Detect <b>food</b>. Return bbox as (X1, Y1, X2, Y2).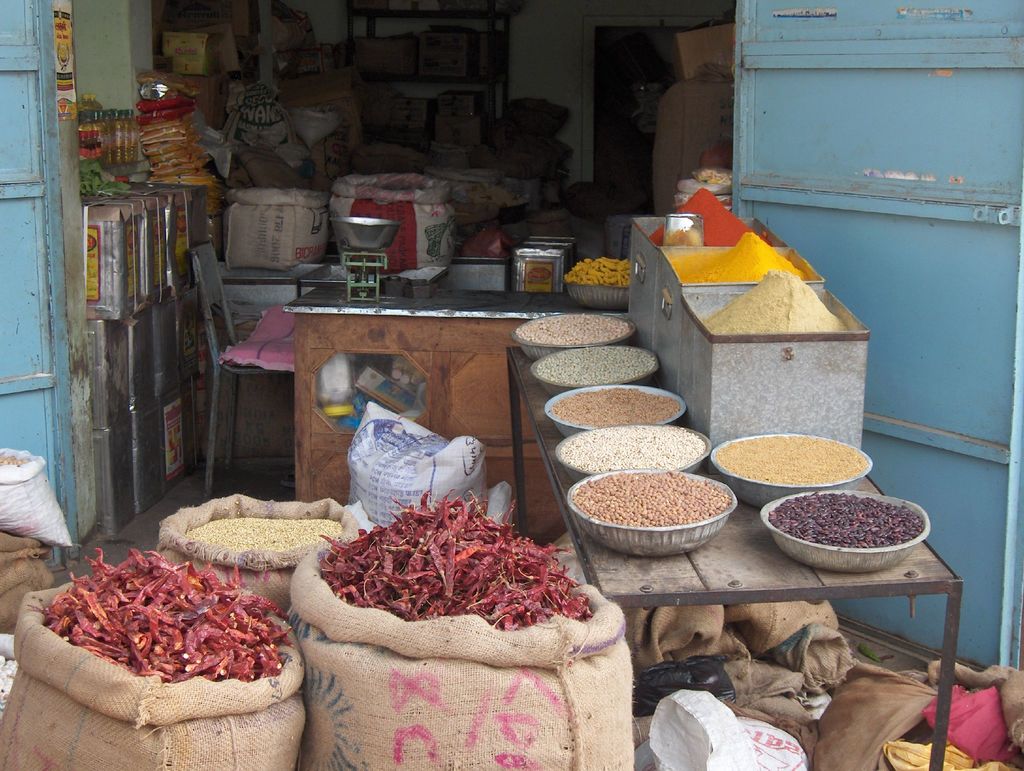
(710, 260, 833, 332).
